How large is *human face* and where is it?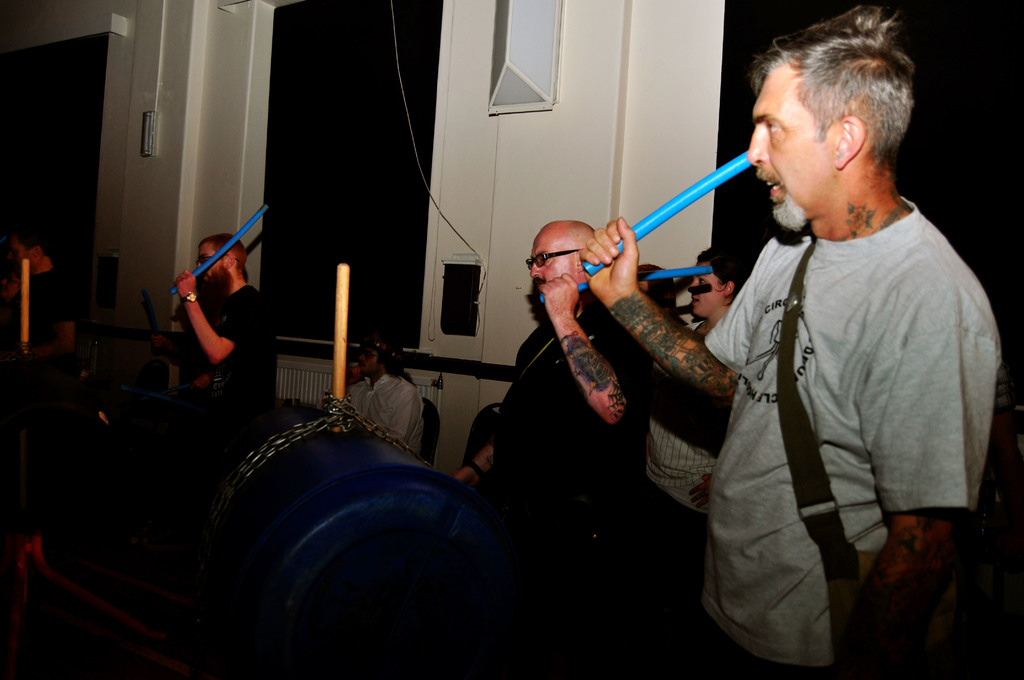
Bounding box: 685/262/726/318.
